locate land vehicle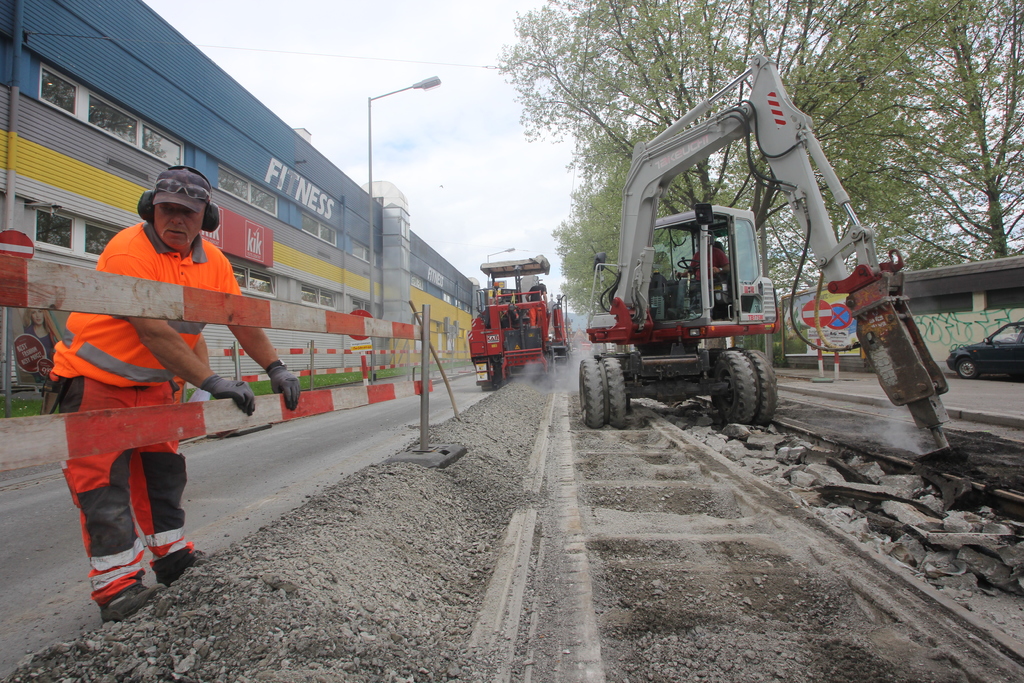
bbox(586, 92, 924, 438)
